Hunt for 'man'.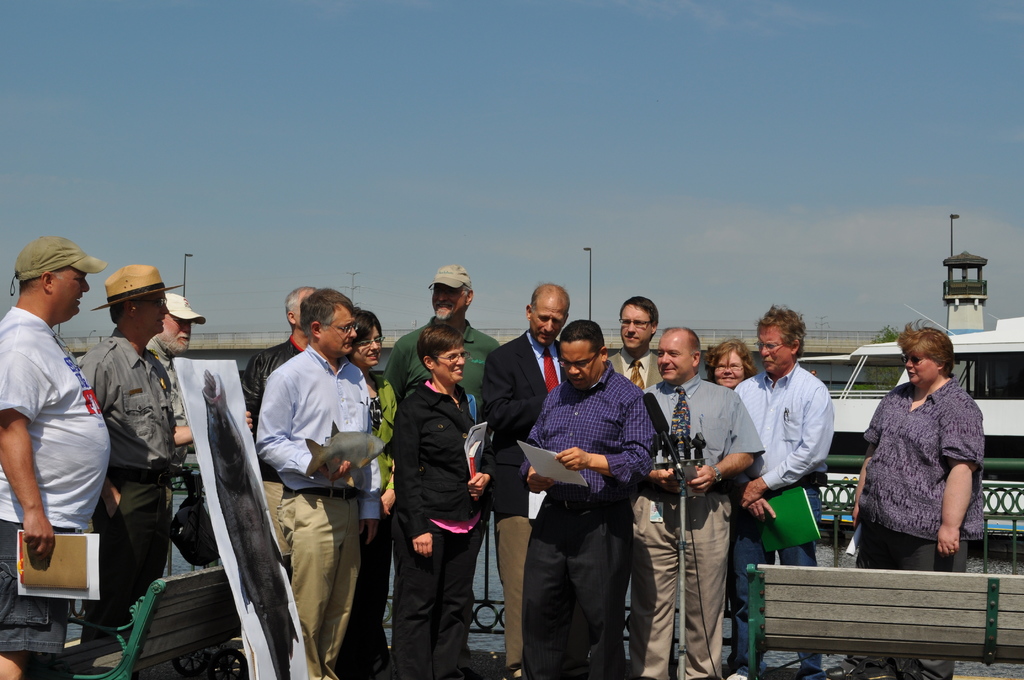
Hunted down at rect(382, 257, 507, 624).
